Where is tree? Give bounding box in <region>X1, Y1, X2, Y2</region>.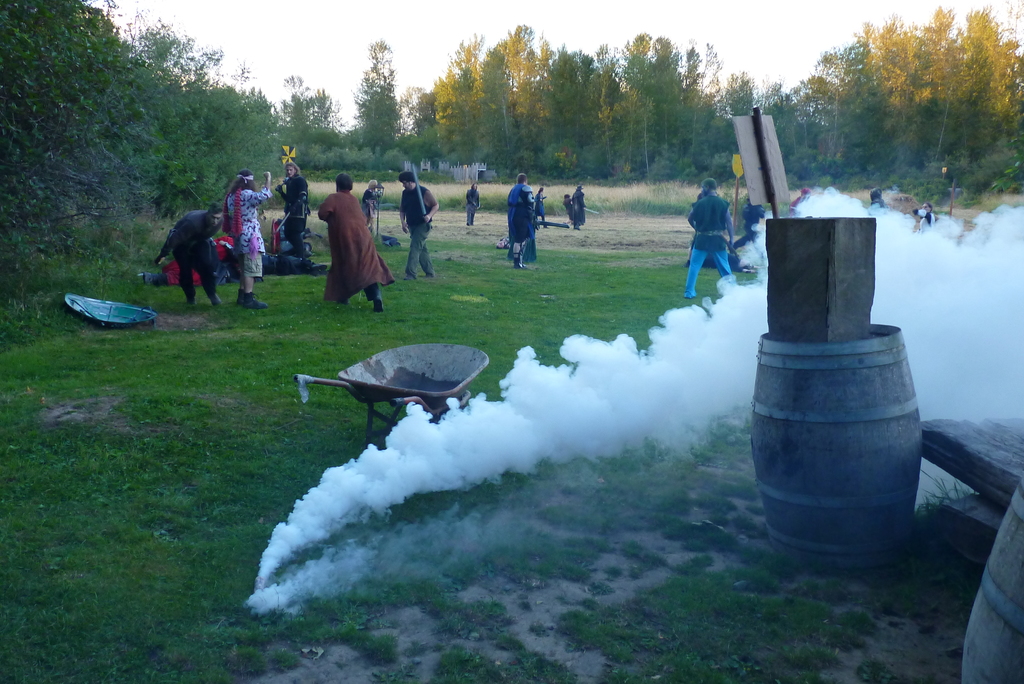
<region>2, 0, 296, 300</region>.
